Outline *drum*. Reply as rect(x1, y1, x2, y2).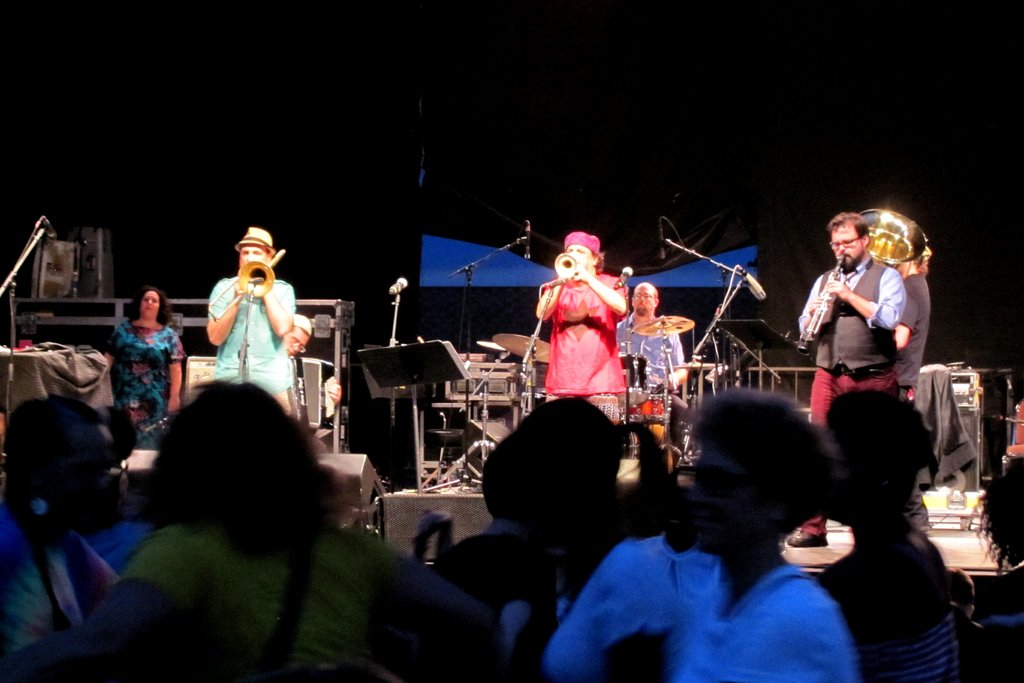
rect(515, 356, 552, 395).
